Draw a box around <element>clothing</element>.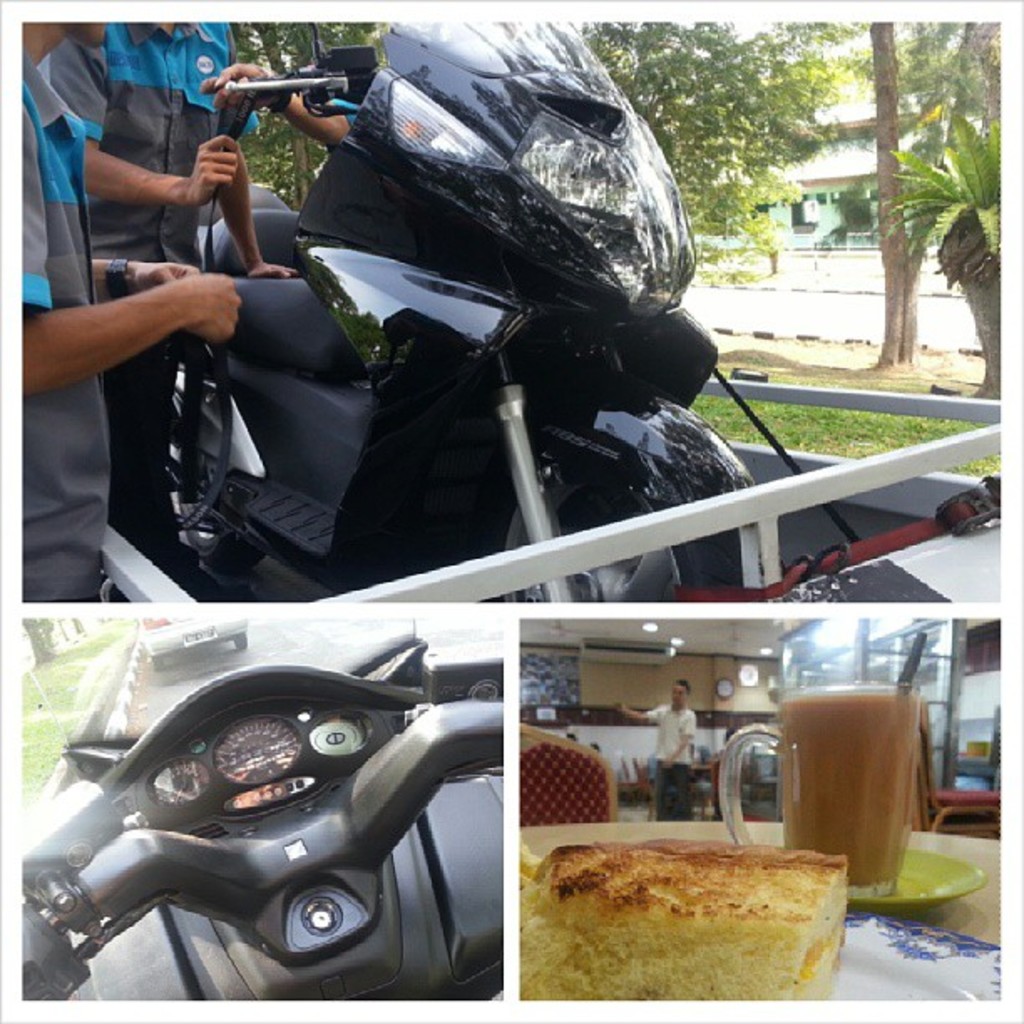
Rect(643, 704, 696, 818).
